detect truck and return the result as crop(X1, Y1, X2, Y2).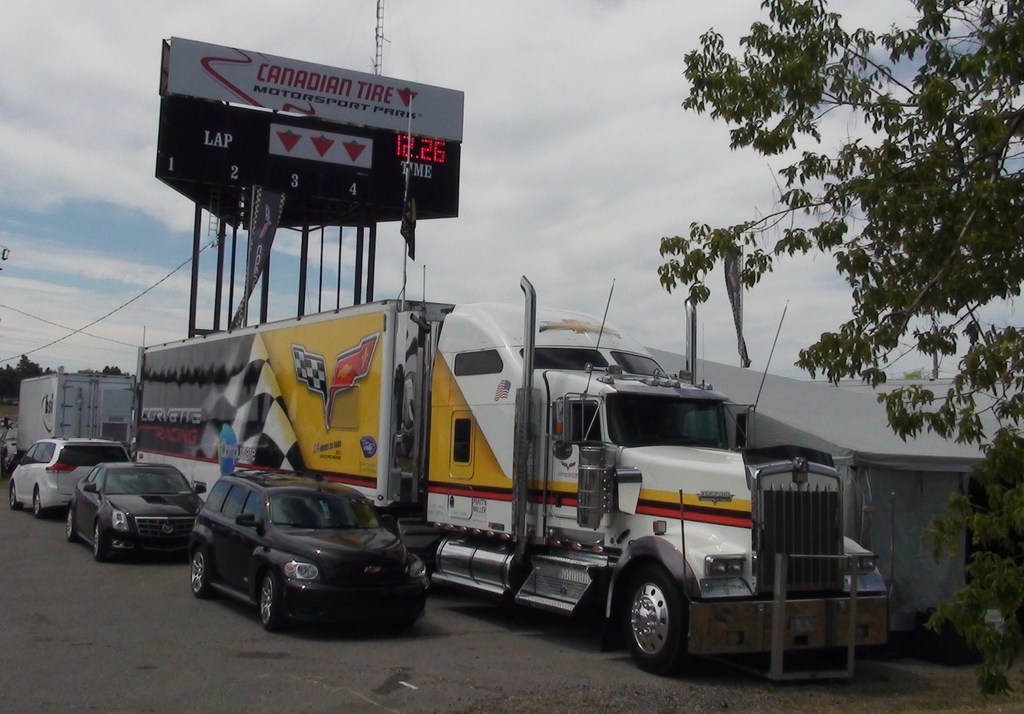
crop(16, 374, 137, 454).
